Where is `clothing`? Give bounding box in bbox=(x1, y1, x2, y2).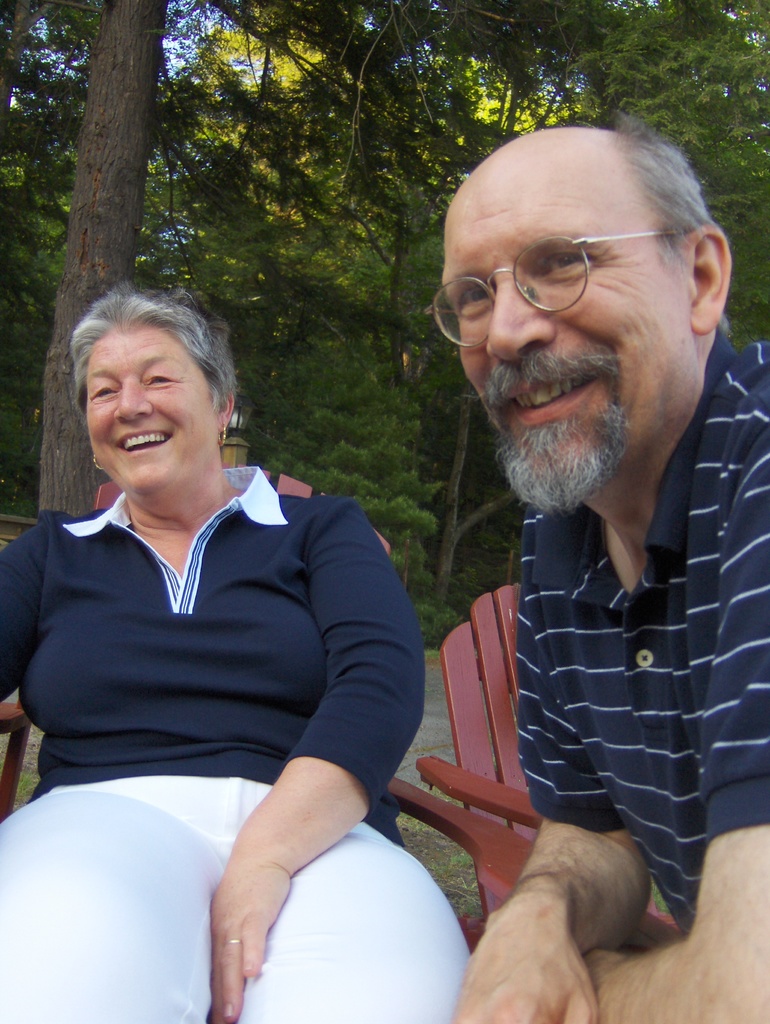
bbox=(515, 323, 769, 935).
